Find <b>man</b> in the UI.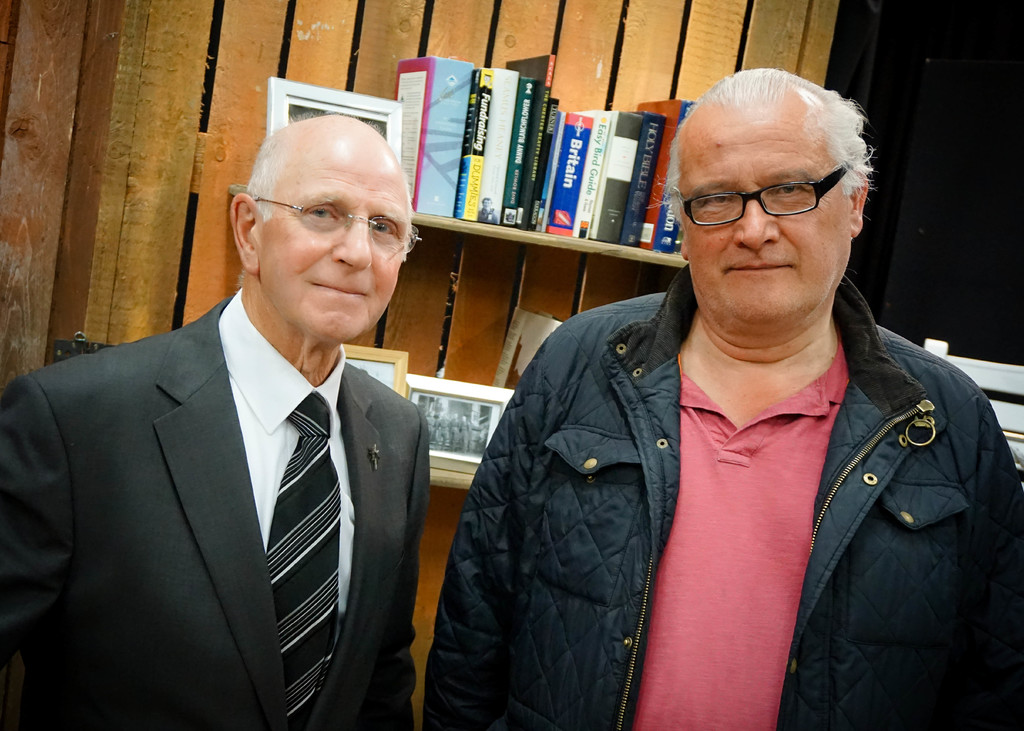
UI element at <bbox>418, 63, 1023, 730</bbox>.
